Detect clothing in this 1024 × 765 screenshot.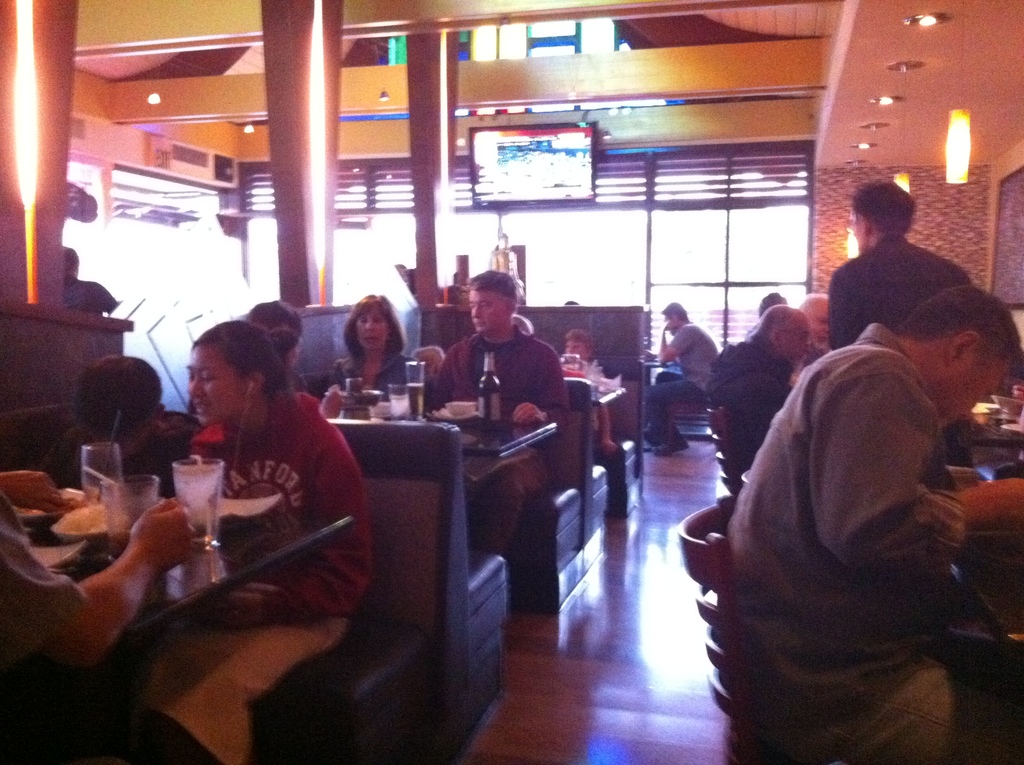
Detection: BBox(831, 235, 975, 355).
